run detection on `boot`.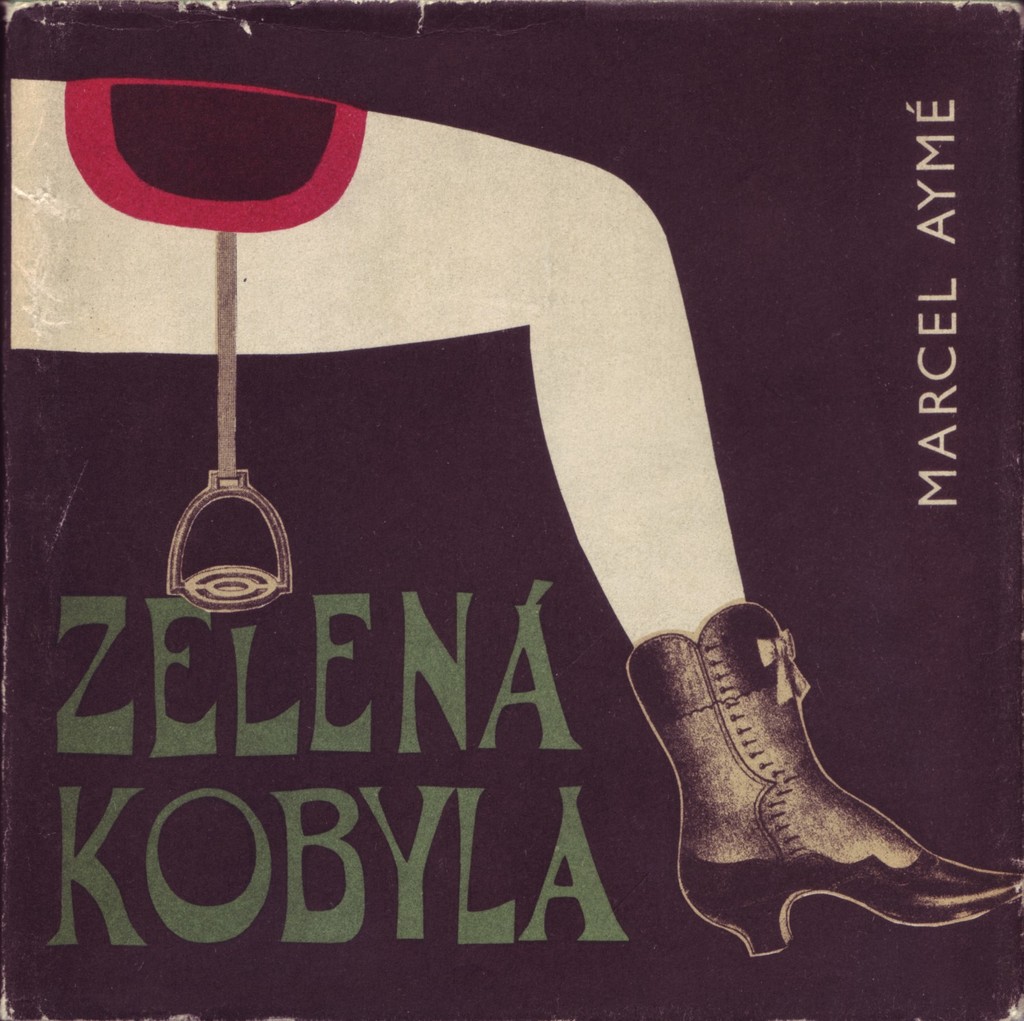
Result: [625,604,1023,948].
